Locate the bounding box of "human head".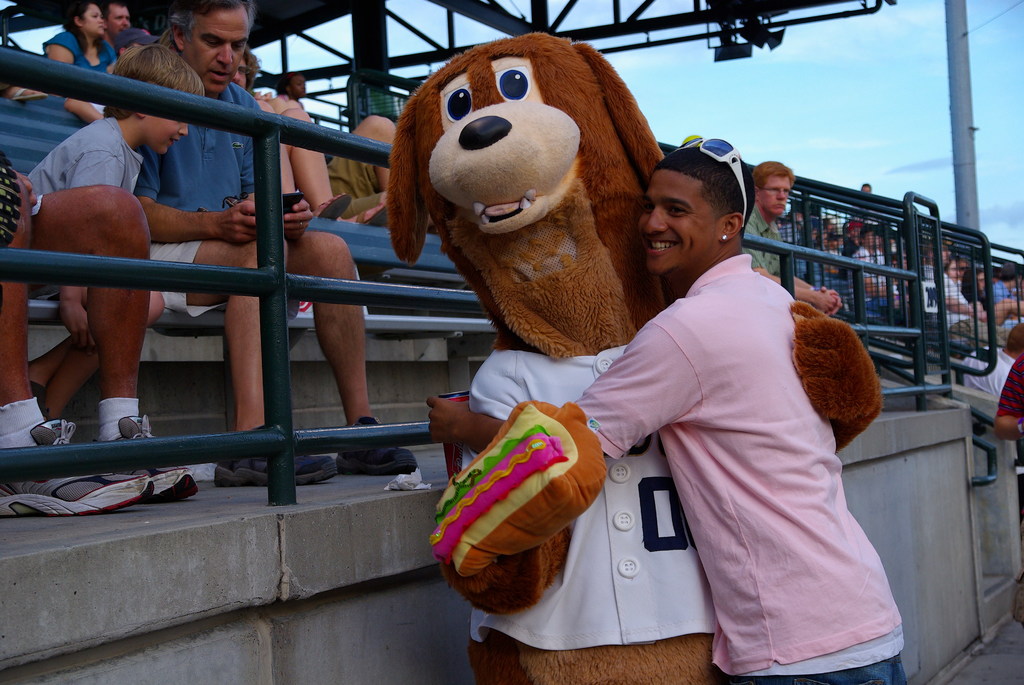
Bounding box: 636,138,755,279.
